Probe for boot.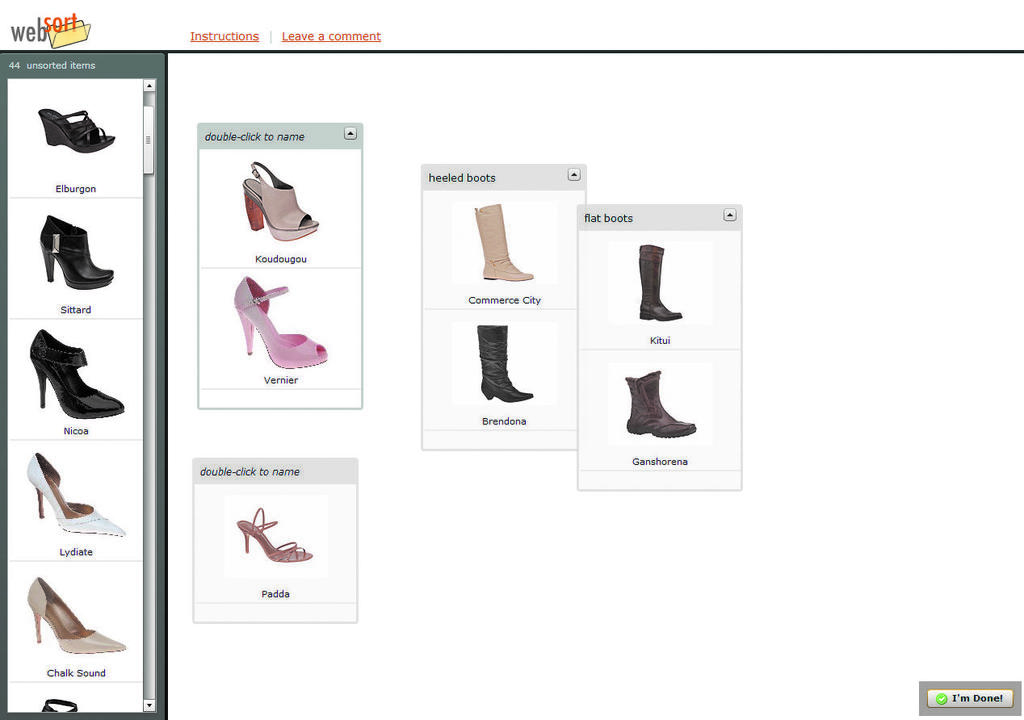
Probe result: bbox=[637, 247, 682, 317].
